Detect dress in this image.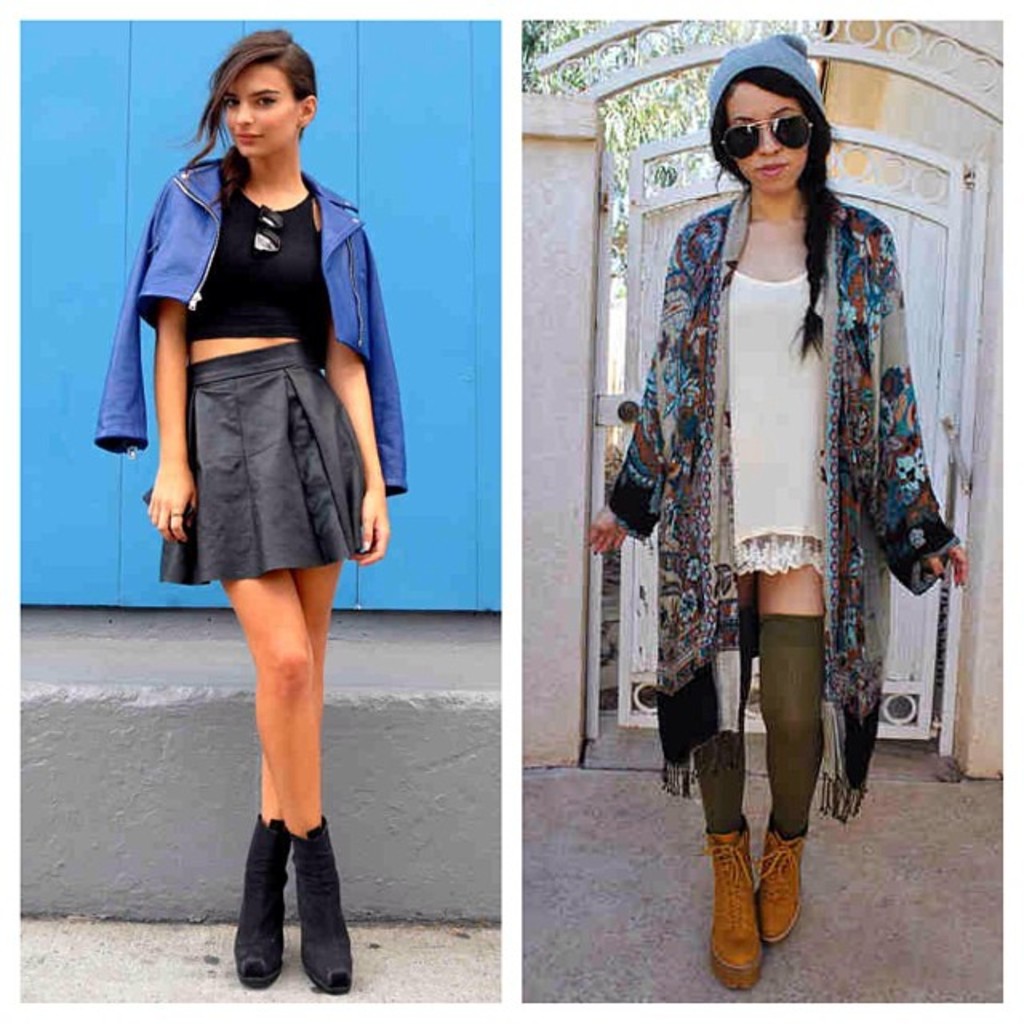
Detection: 122 195 389 538.
